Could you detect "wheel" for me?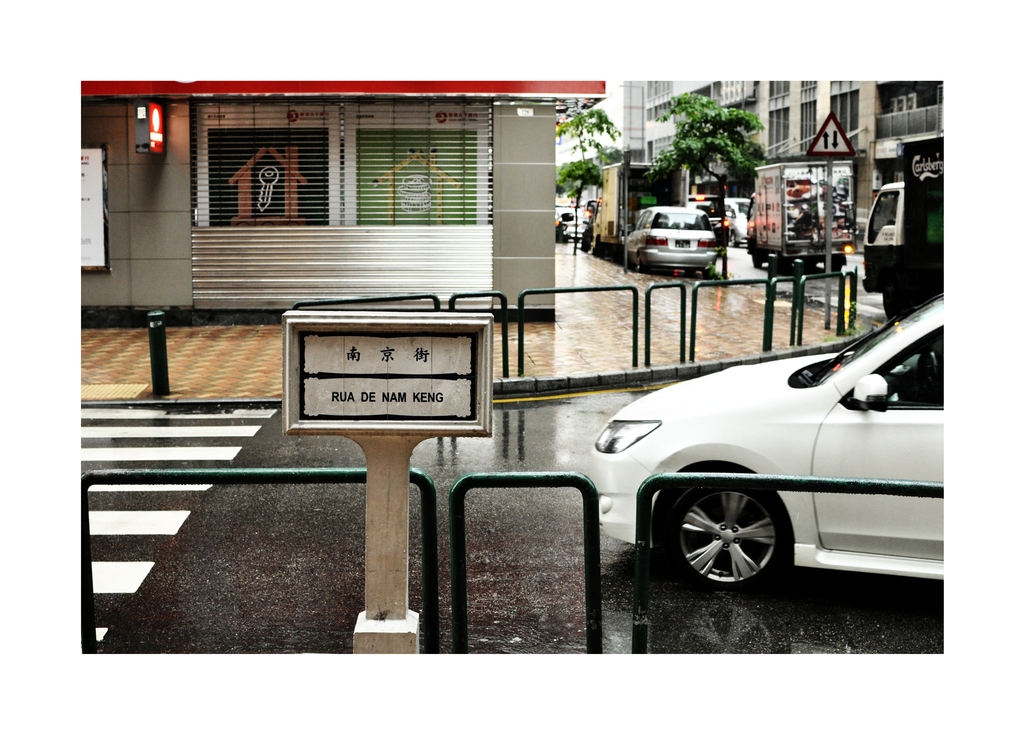
Detection result: [665, 481, 791, 588].
